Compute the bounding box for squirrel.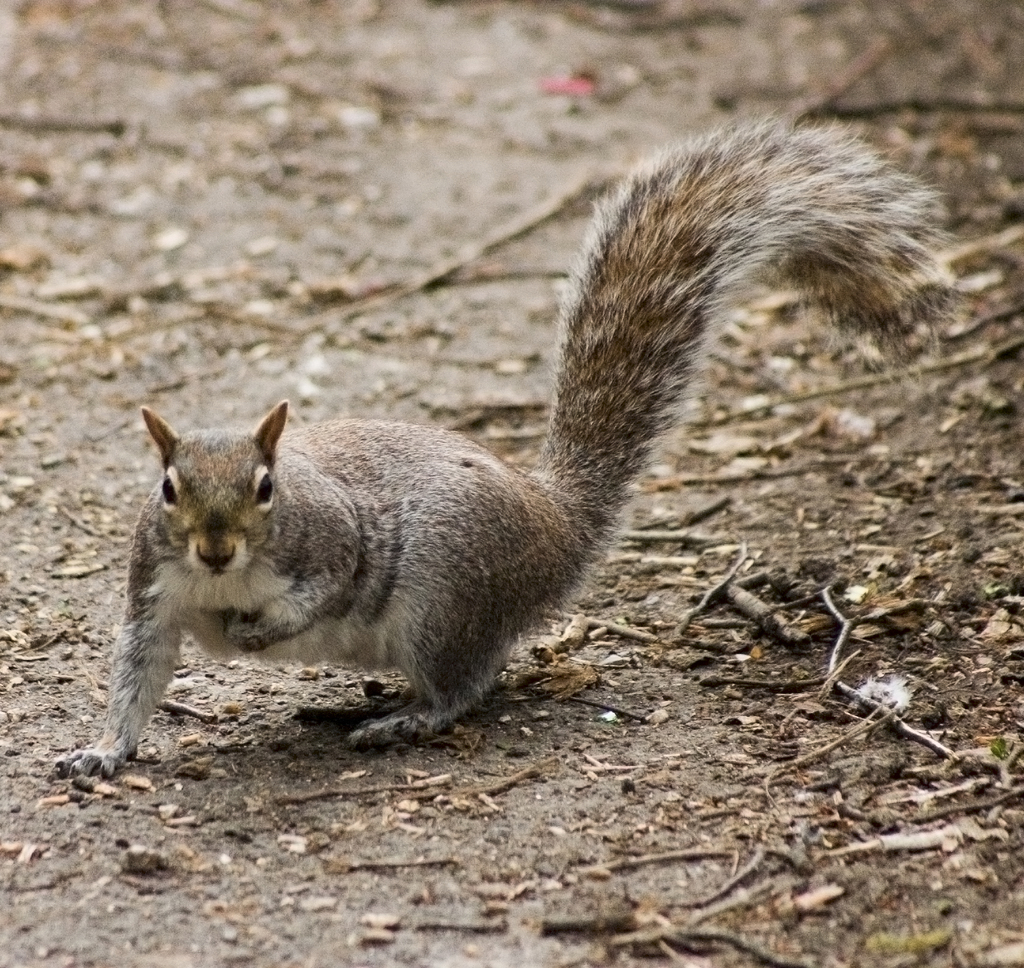
49:120:972:782.
